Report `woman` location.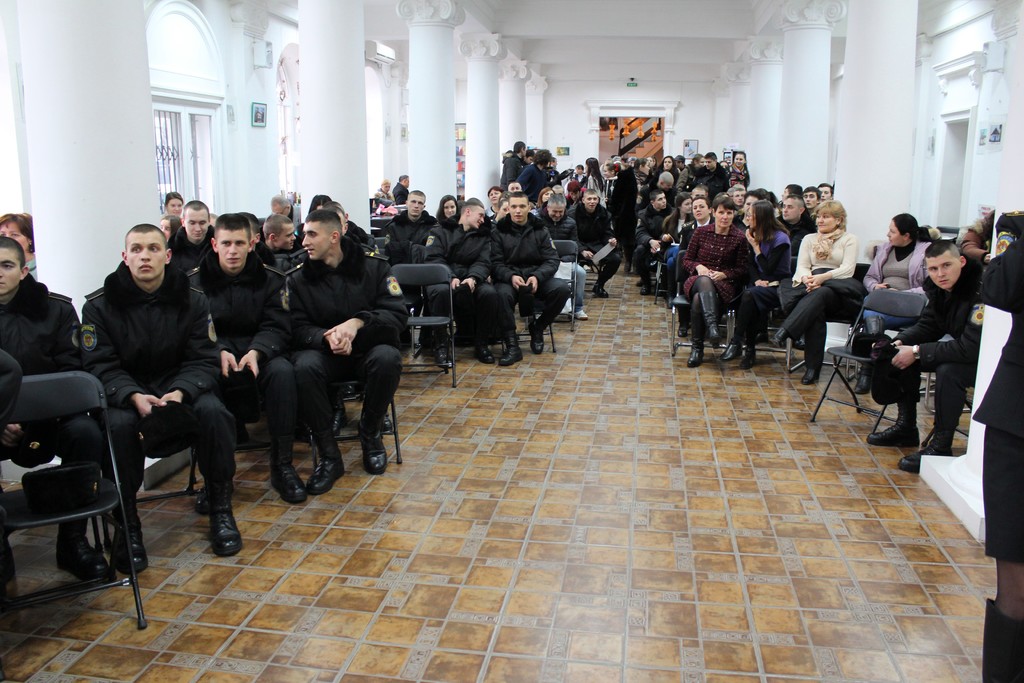
Report: [left=159, top=188, right=182, bottom=217].
